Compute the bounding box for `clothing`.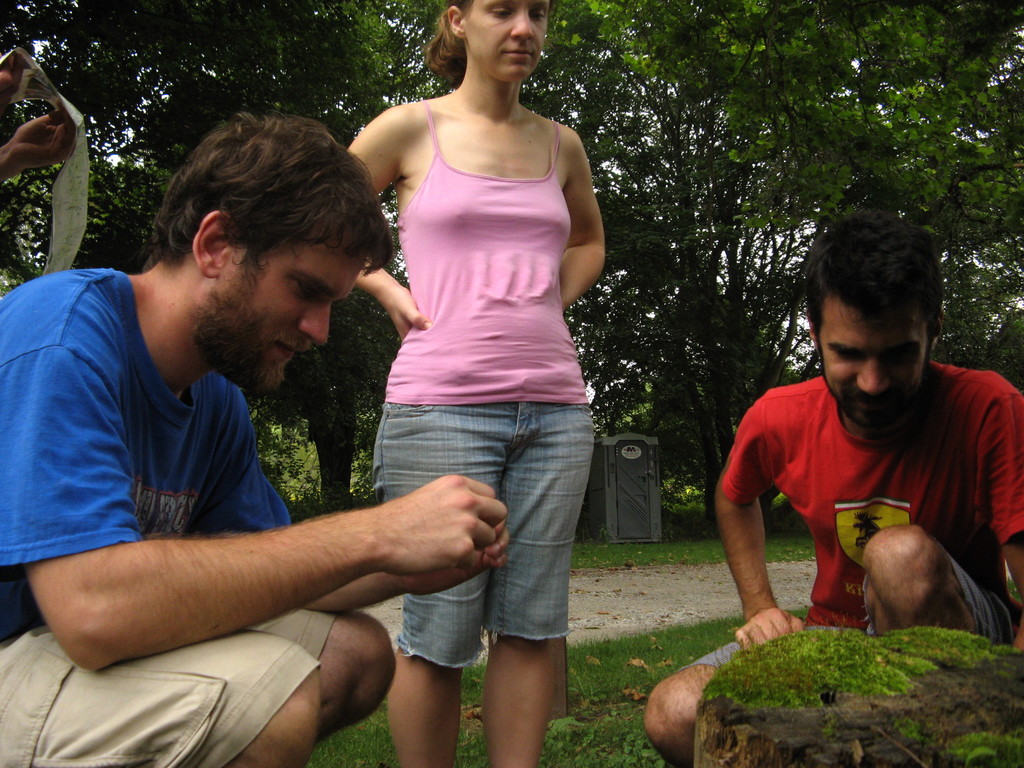
crop(0, 264, 340, 767).
